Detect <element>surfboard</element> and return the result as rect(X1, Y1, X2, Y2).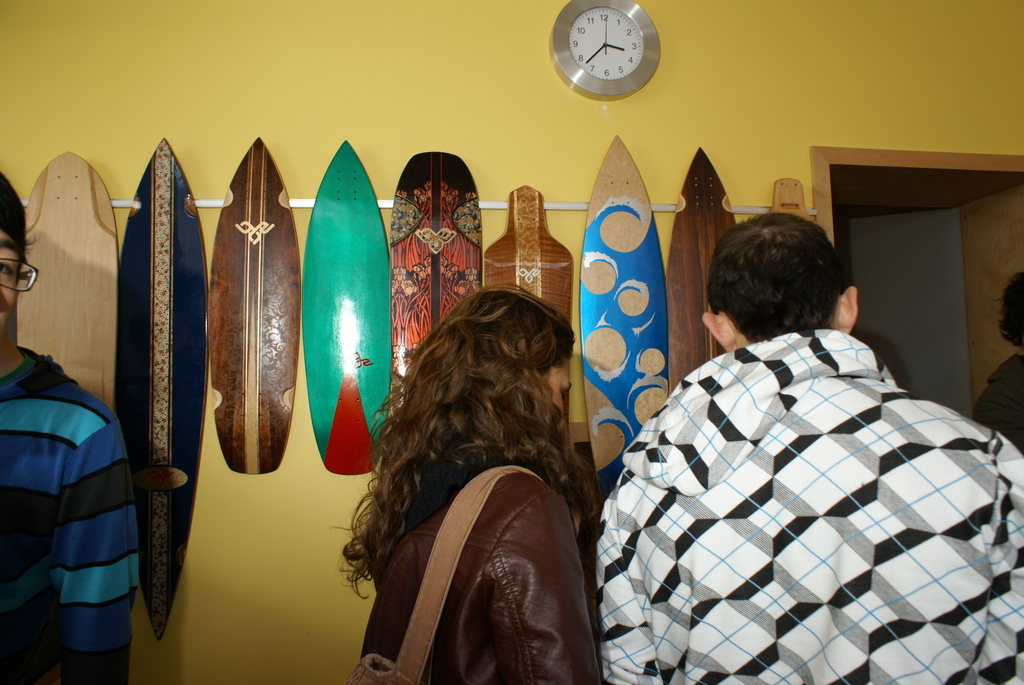
rect(8, 152, 122, 410).
